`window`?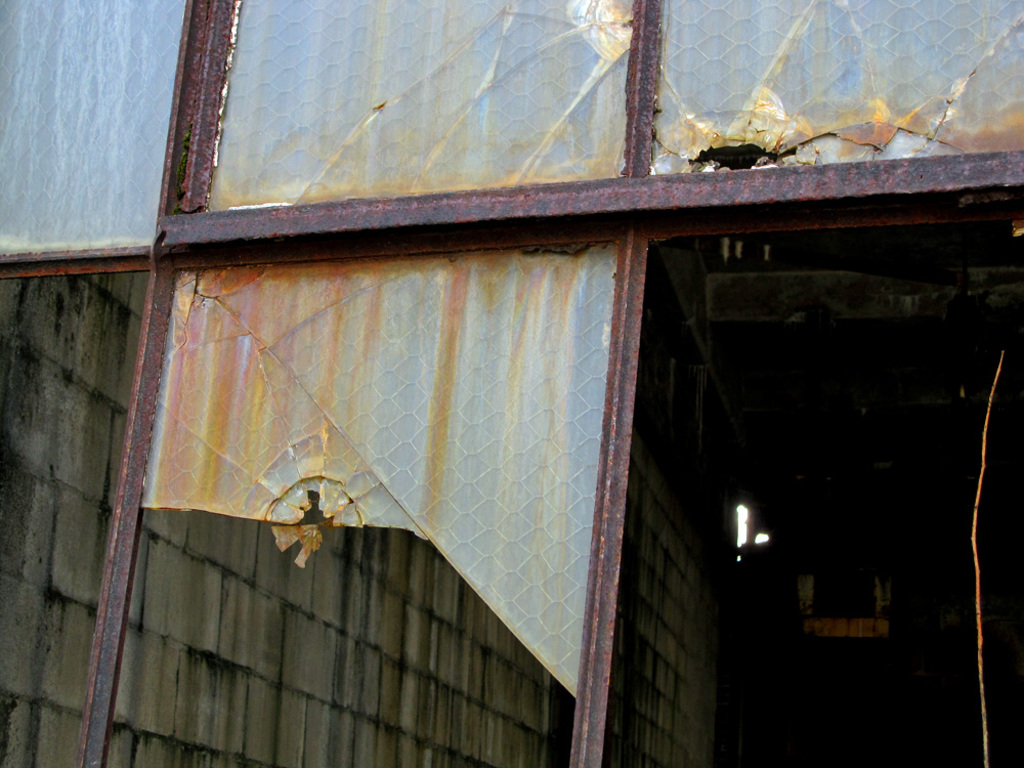
(0, 0, 1023, 767)
